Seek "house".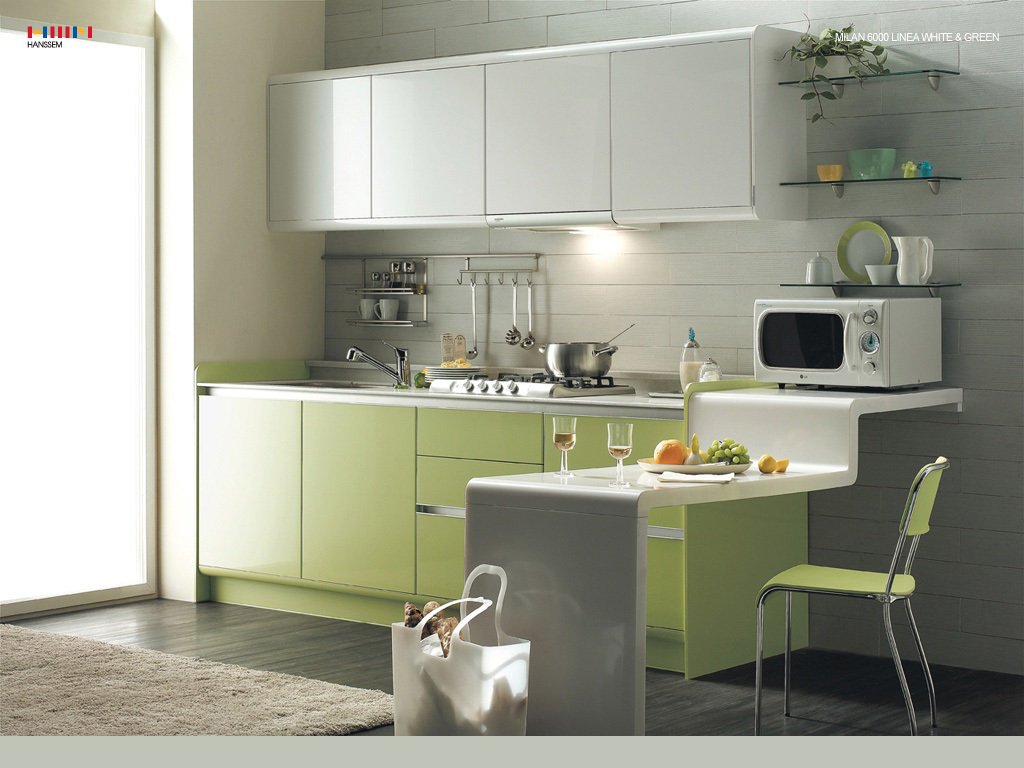
region(0, 0, 1023, 767).
